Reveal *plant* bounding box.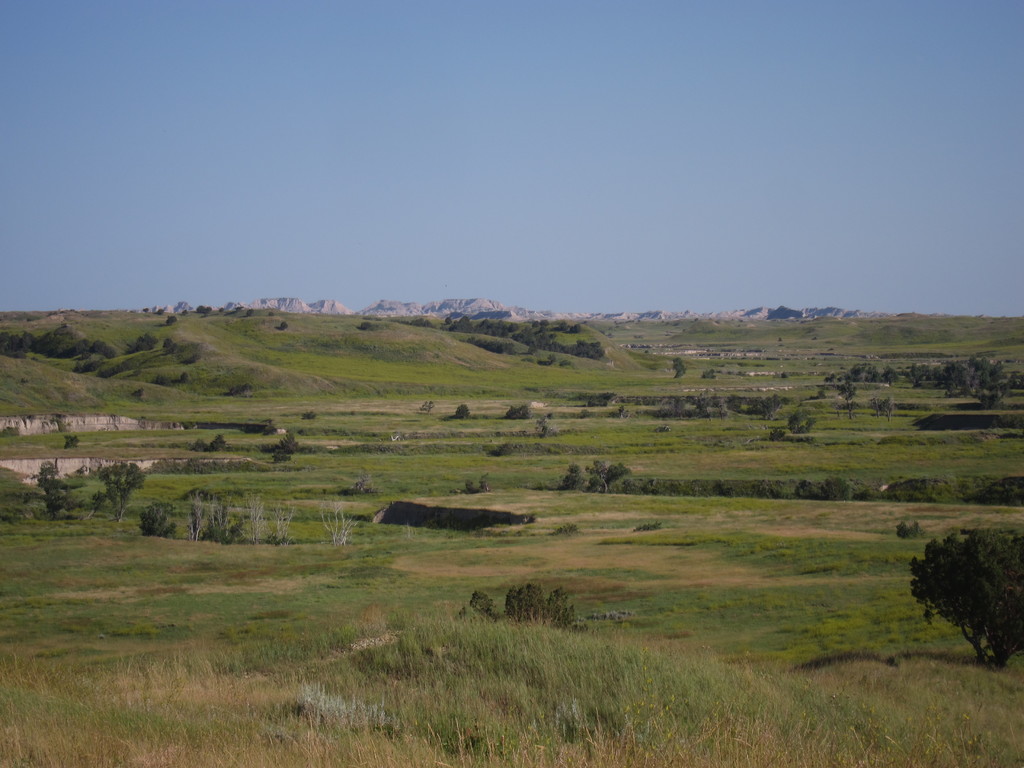
Revealed: <box>506,409,535,417</box>.
